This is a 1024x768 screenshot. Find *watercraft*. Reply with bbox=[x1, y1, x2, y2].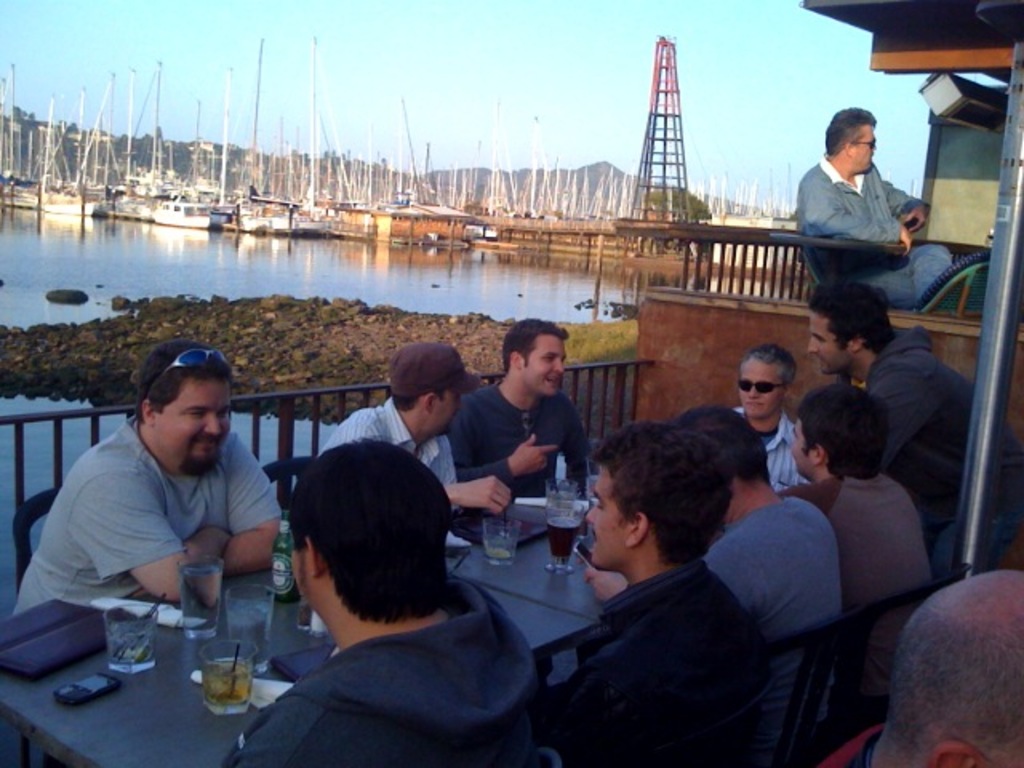
bbox=[197, 181, 235, 198].
